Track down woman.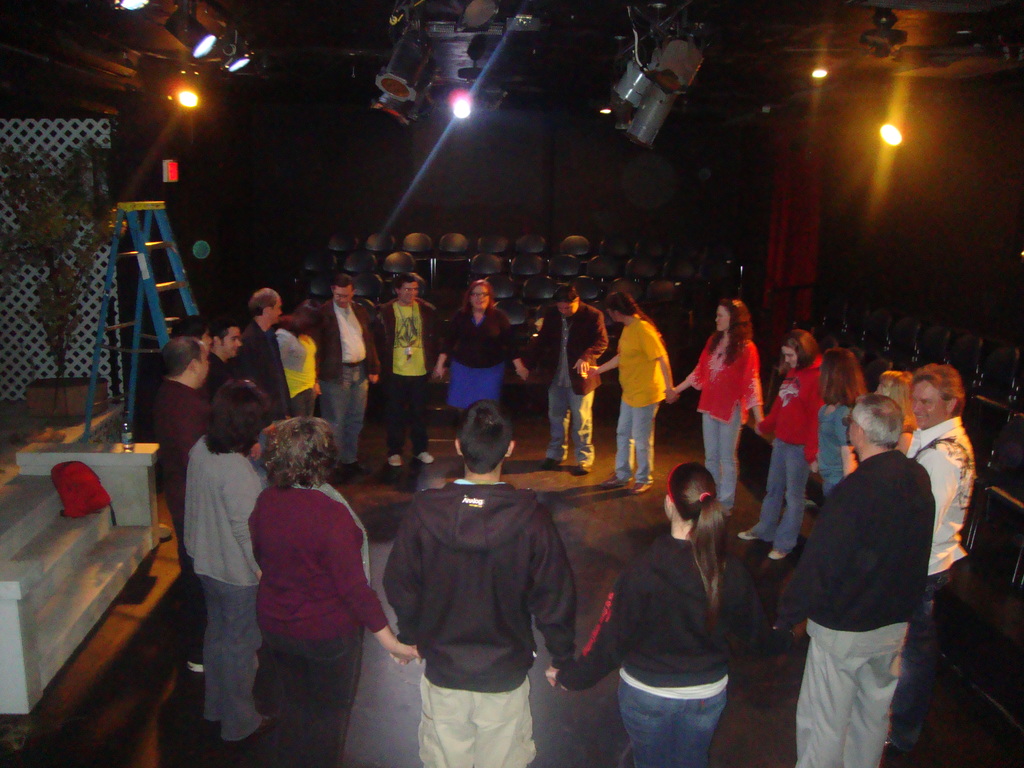
Tracked to locate(435, 278, 531, 424).
